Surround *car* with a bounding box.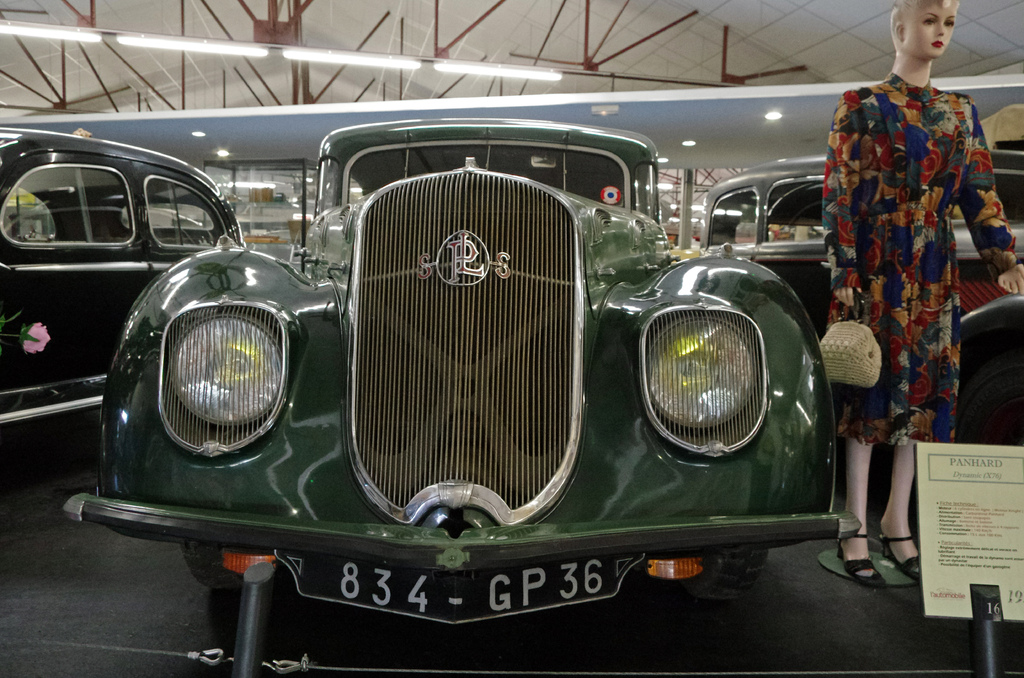
Rect(0, 131, 248, 426).
